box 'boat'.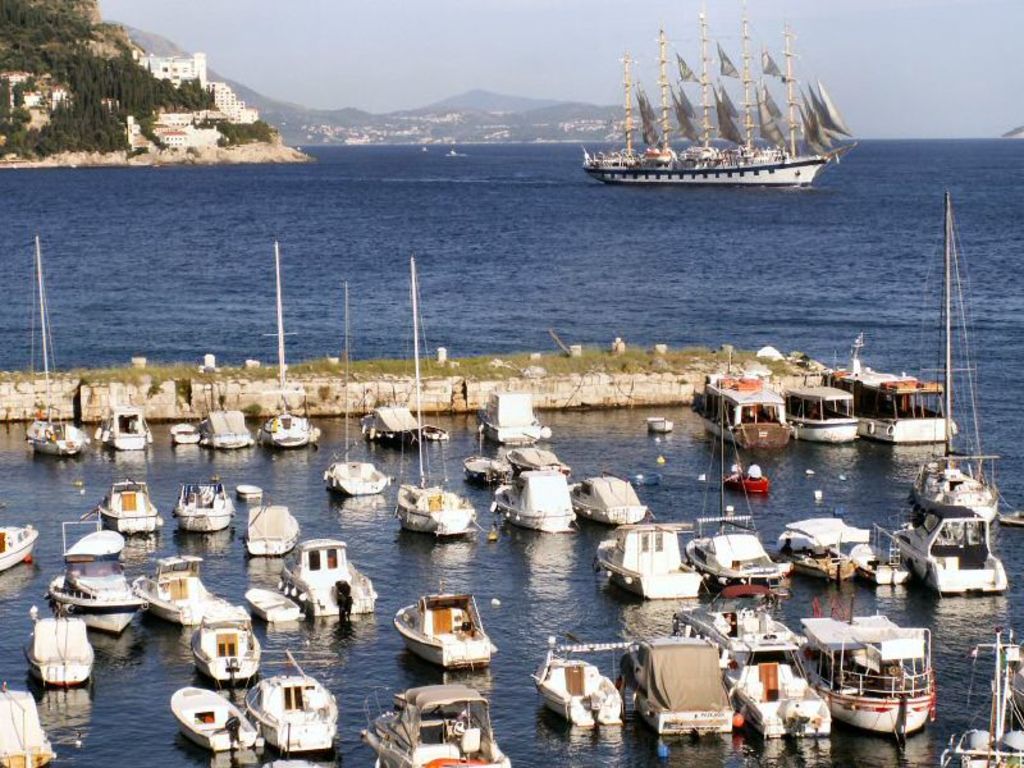
bbox=(242, 503, 301, 562).
